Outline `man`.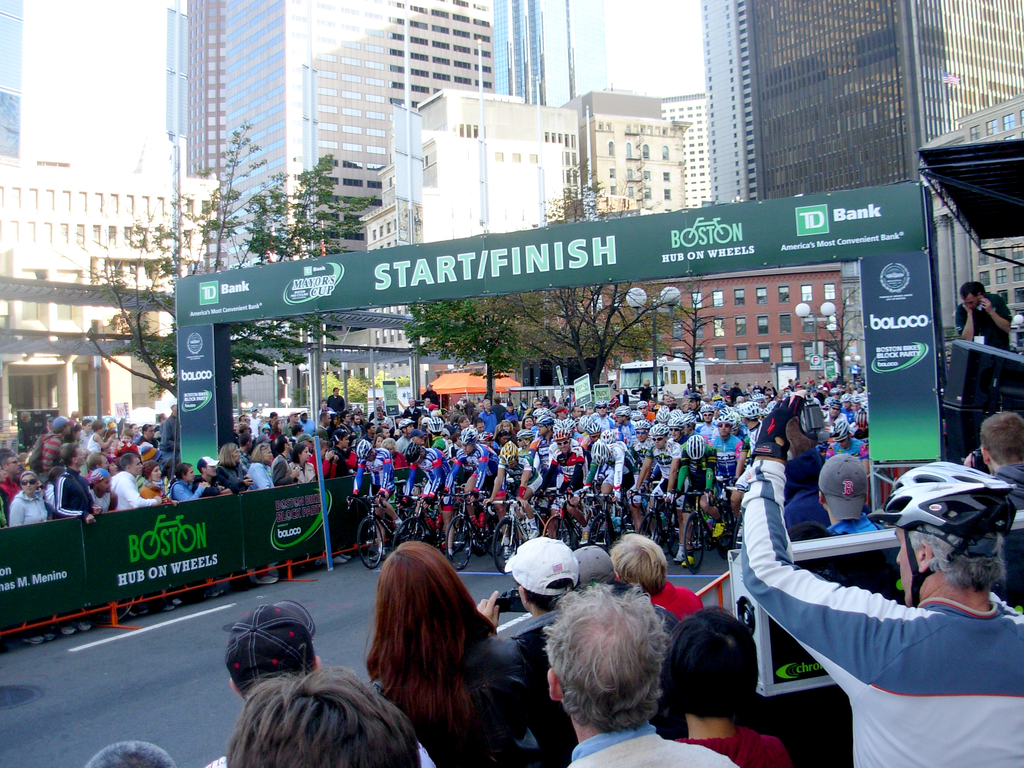
Outline: 732/389/1023/767.
